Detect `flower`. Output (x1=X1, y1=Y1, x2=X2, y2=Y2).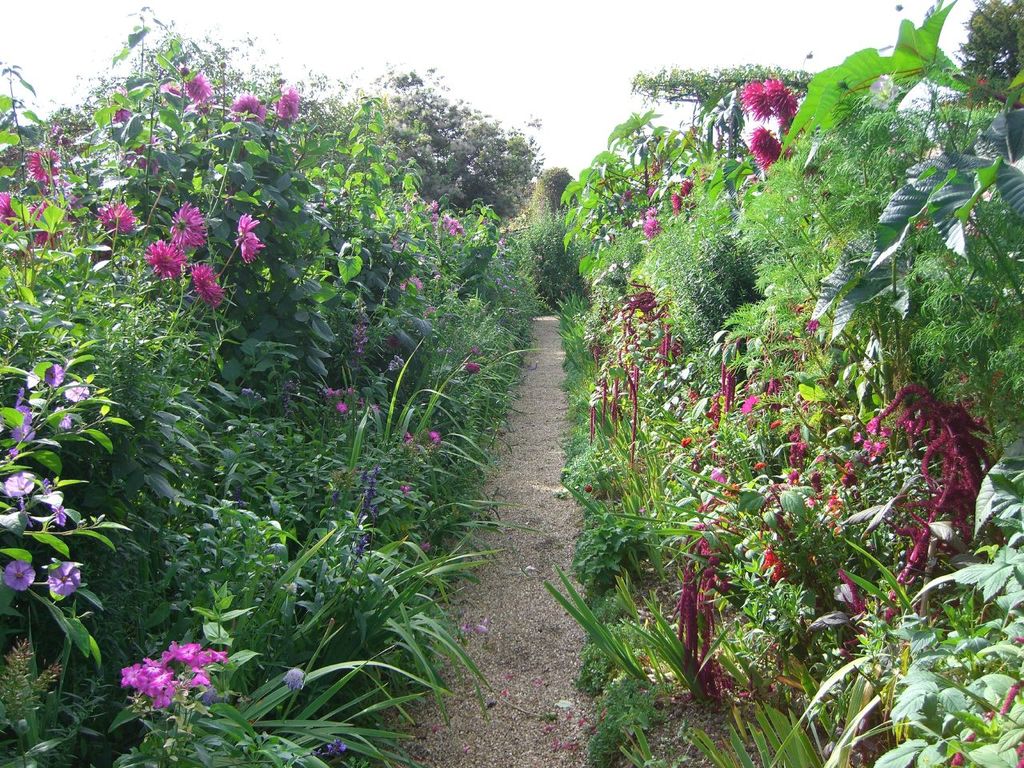
(x1=877, y1=422, x2=893, y2=438).
